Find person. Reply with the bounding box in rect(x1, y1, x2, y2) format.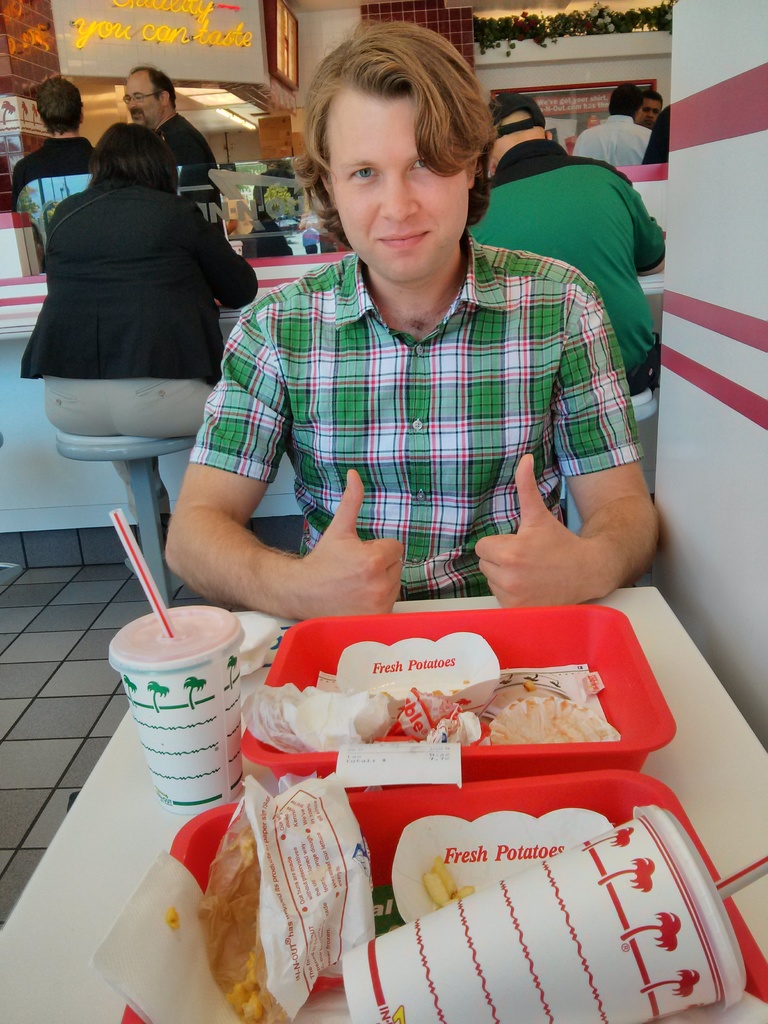
rect(637, 85, 668, 127).
